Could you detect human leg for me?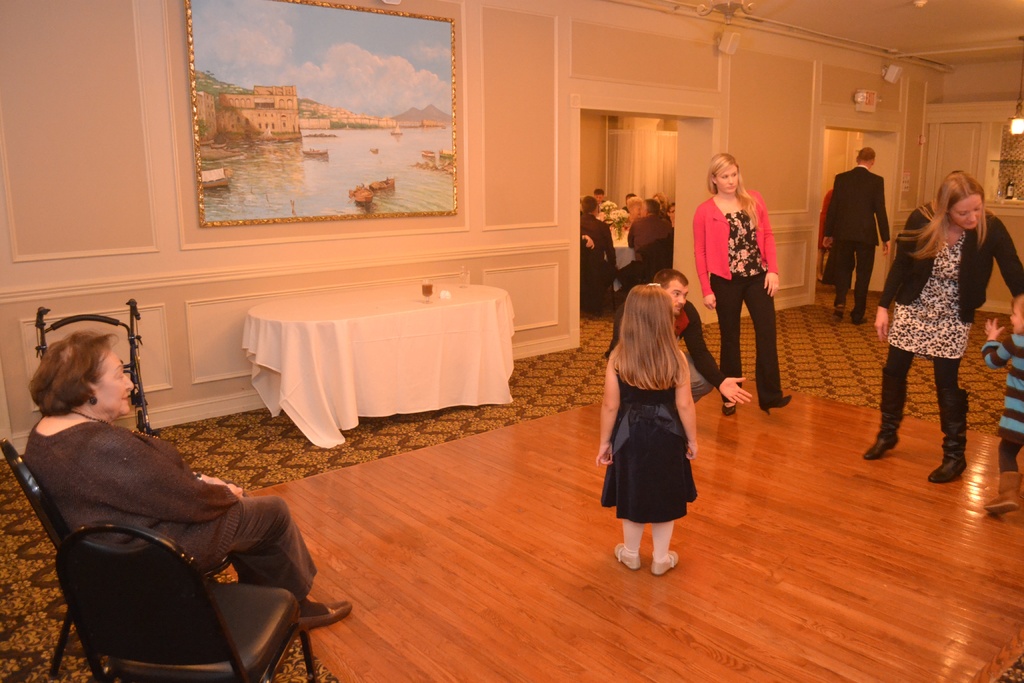
Detection result: crop(746, 269, 790, 418).
